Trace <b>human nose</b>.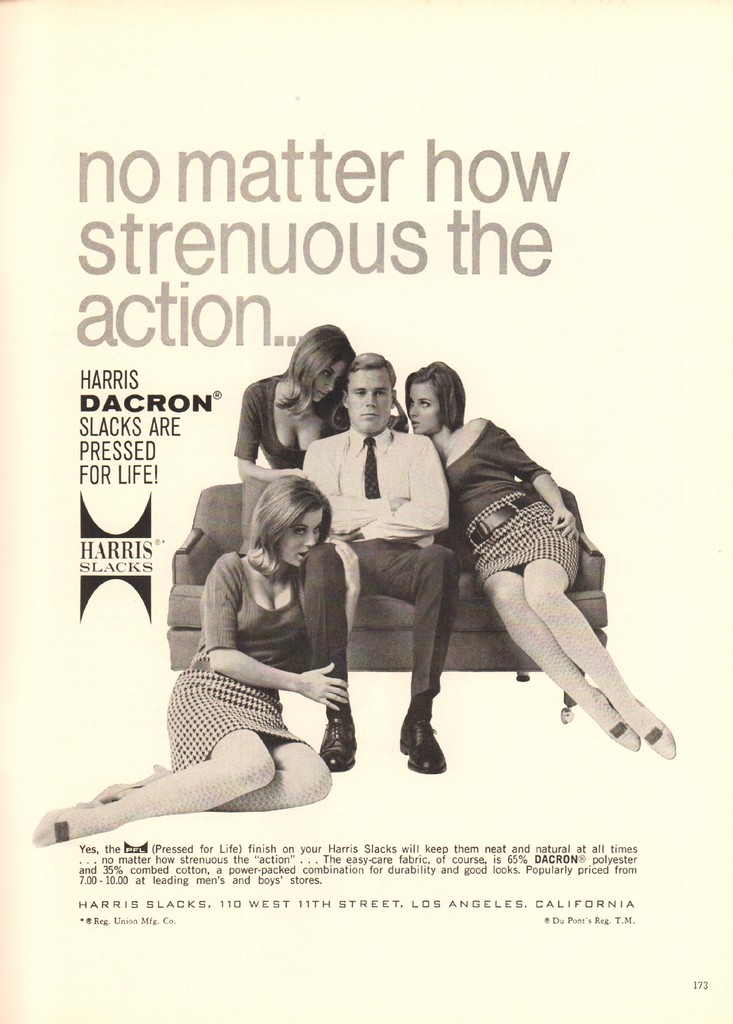
Traced to rect(322, 383, 337, 393).
